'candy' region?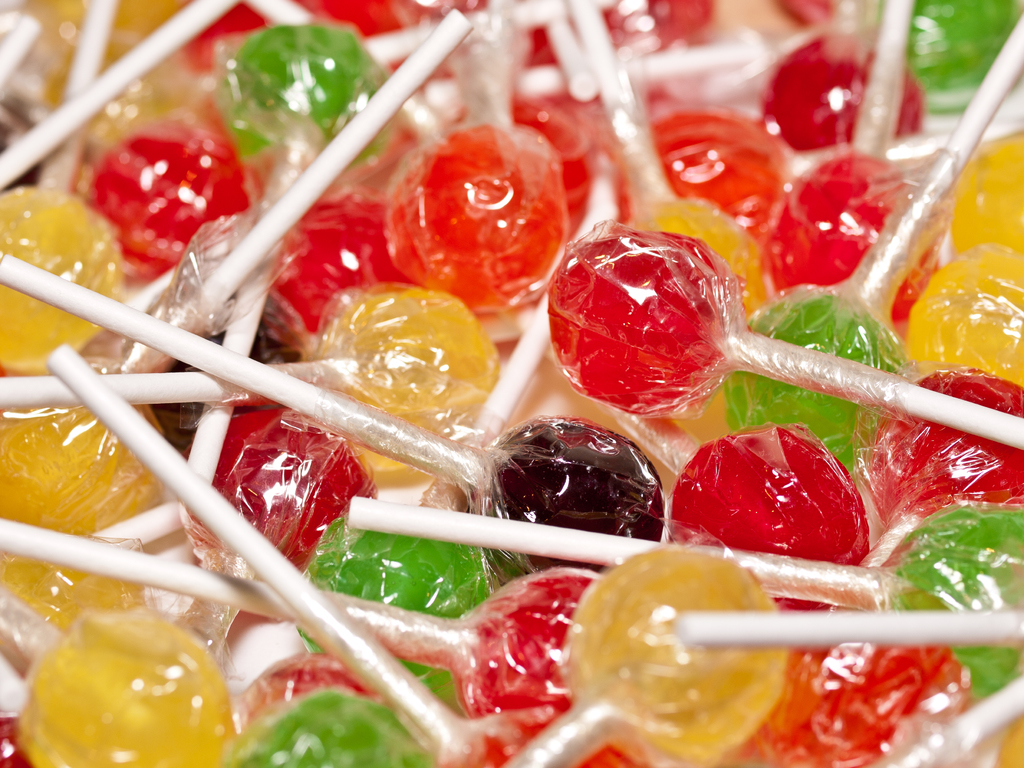
x1=0 y1=1 x2=1023 y2=767
